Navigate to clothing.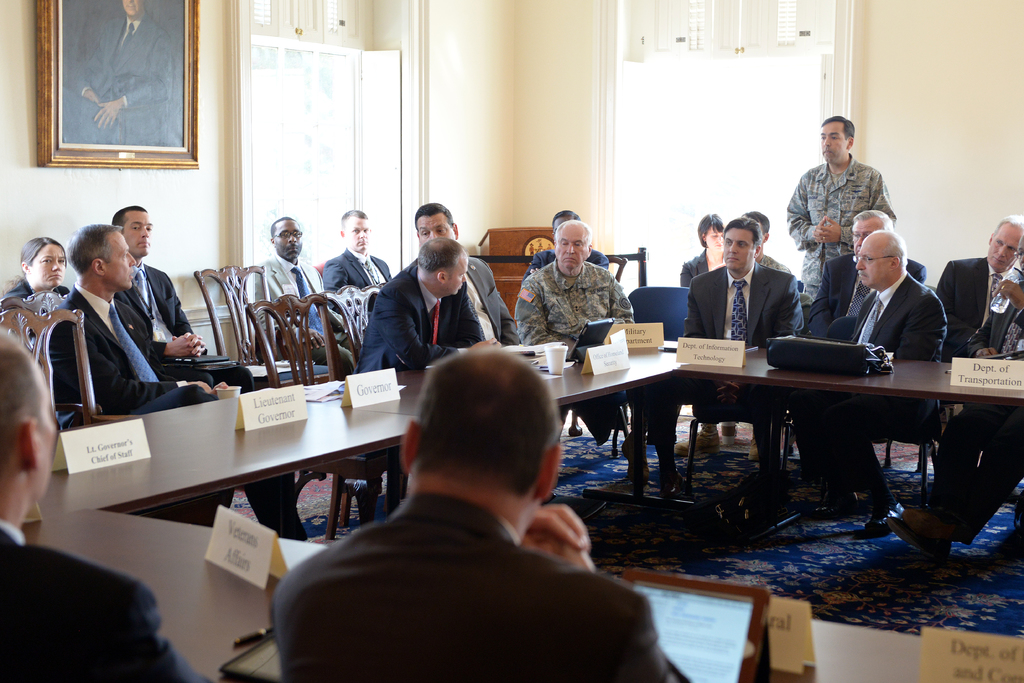
Navigation target: region(680, 247, 728, 292).
